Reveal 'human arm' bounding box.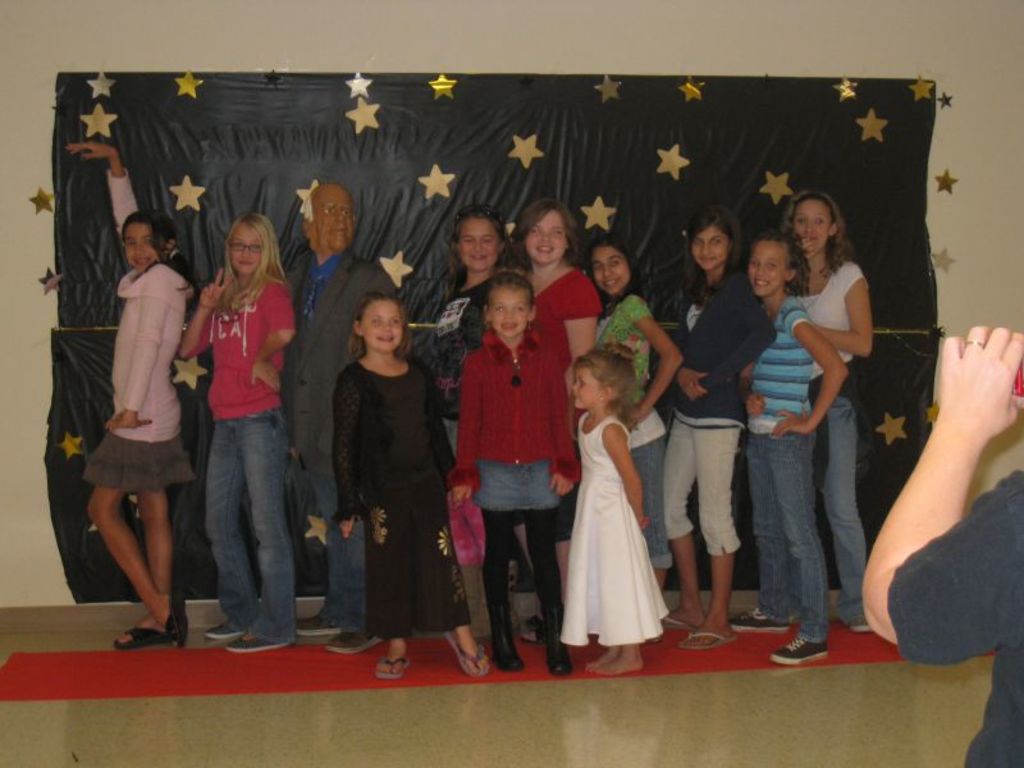
Revealed: [348,264,411,367].
